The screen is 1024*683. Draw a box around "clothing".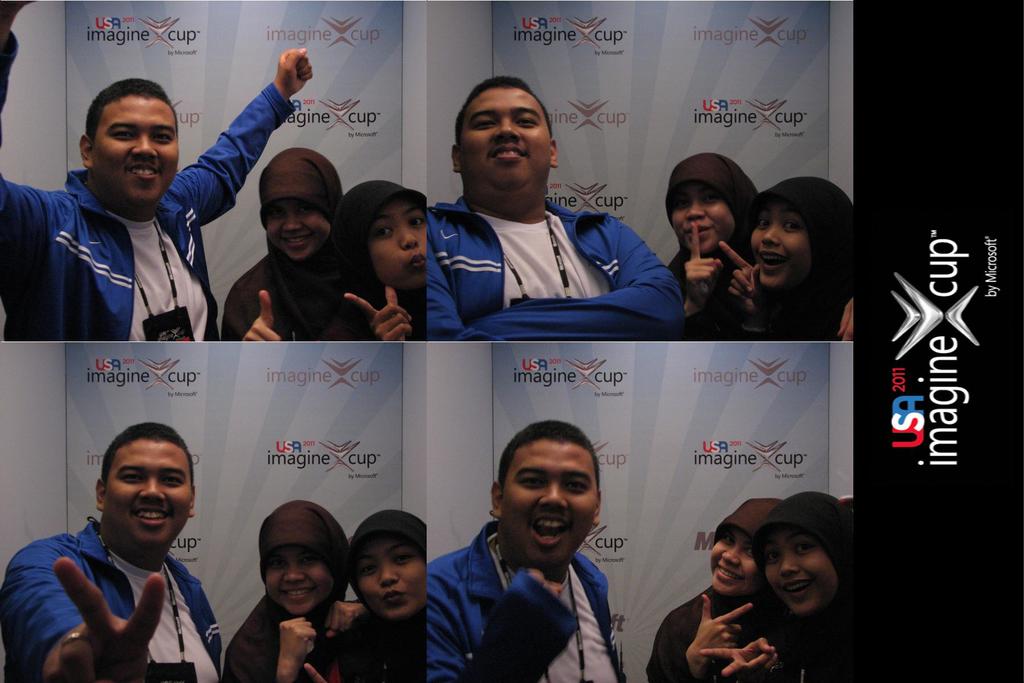
box=[763, 493, 856, 682].
